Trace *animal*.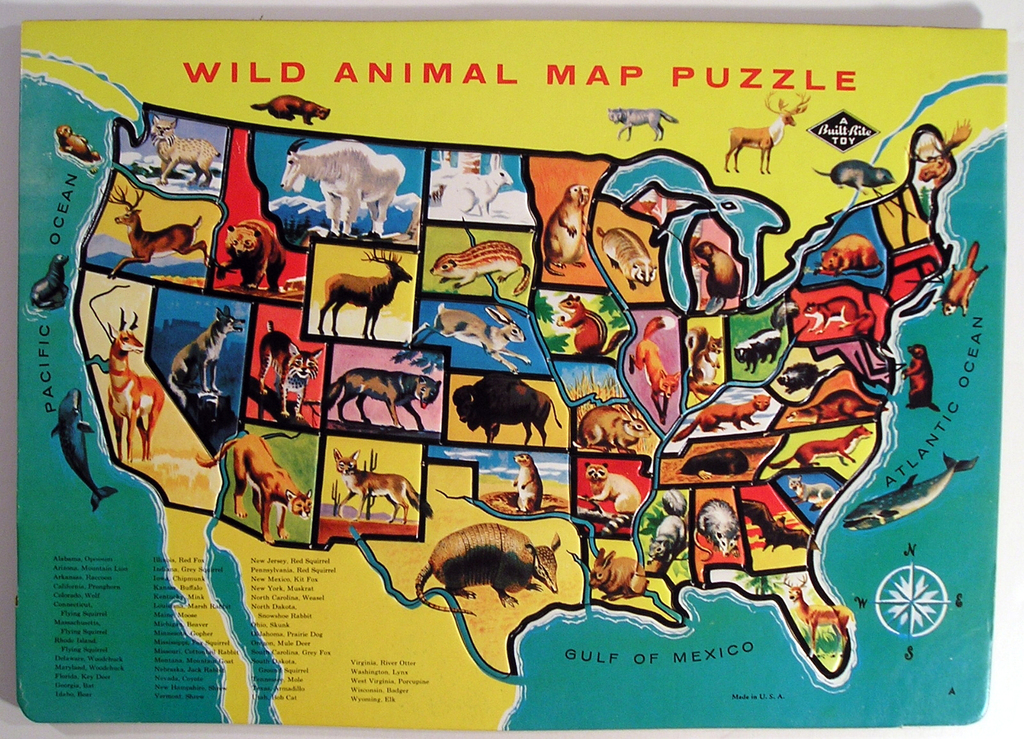
Traced to <bbox>543, 291, 638, 367</bbox>.
